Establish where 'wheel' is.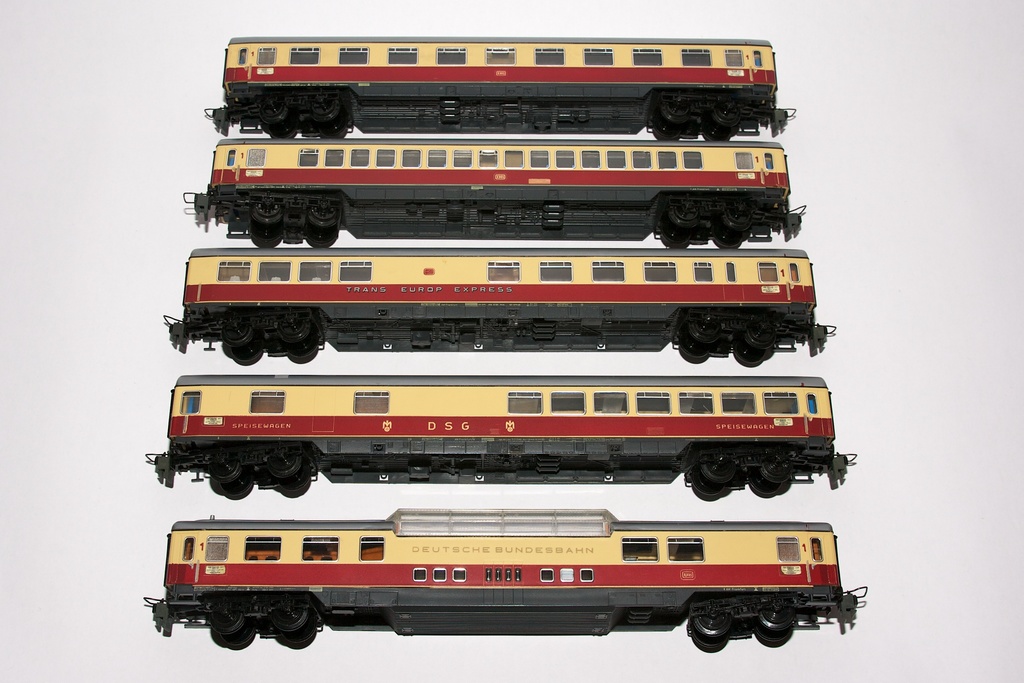
Established at rect(209, 606, 243, 631).
